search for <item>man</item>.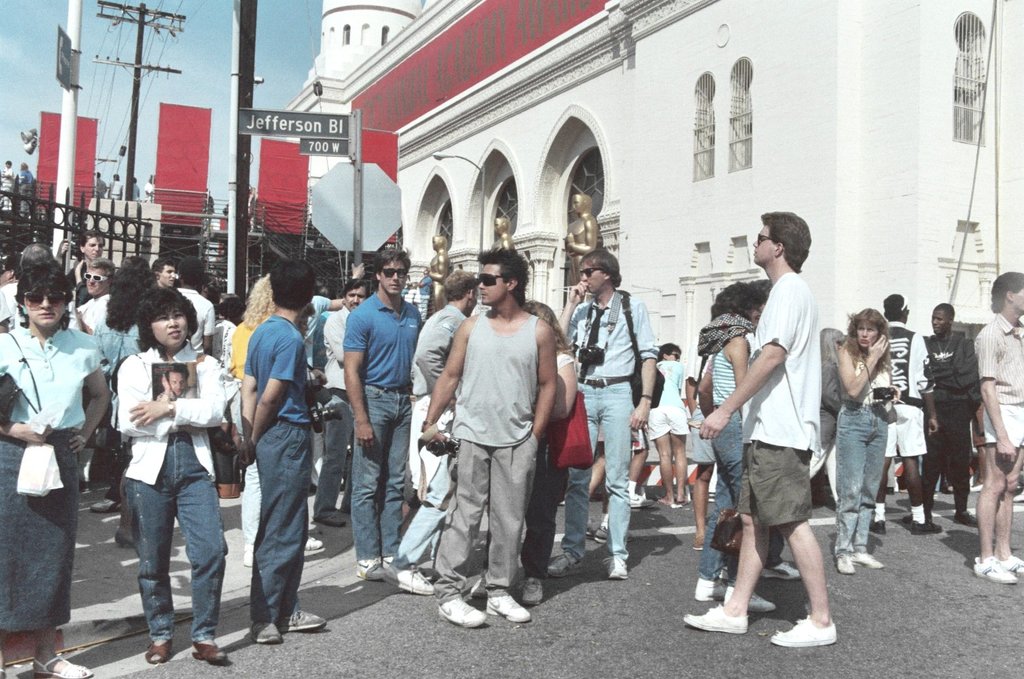
Found at l=73, t=255, r=111, b=330.
